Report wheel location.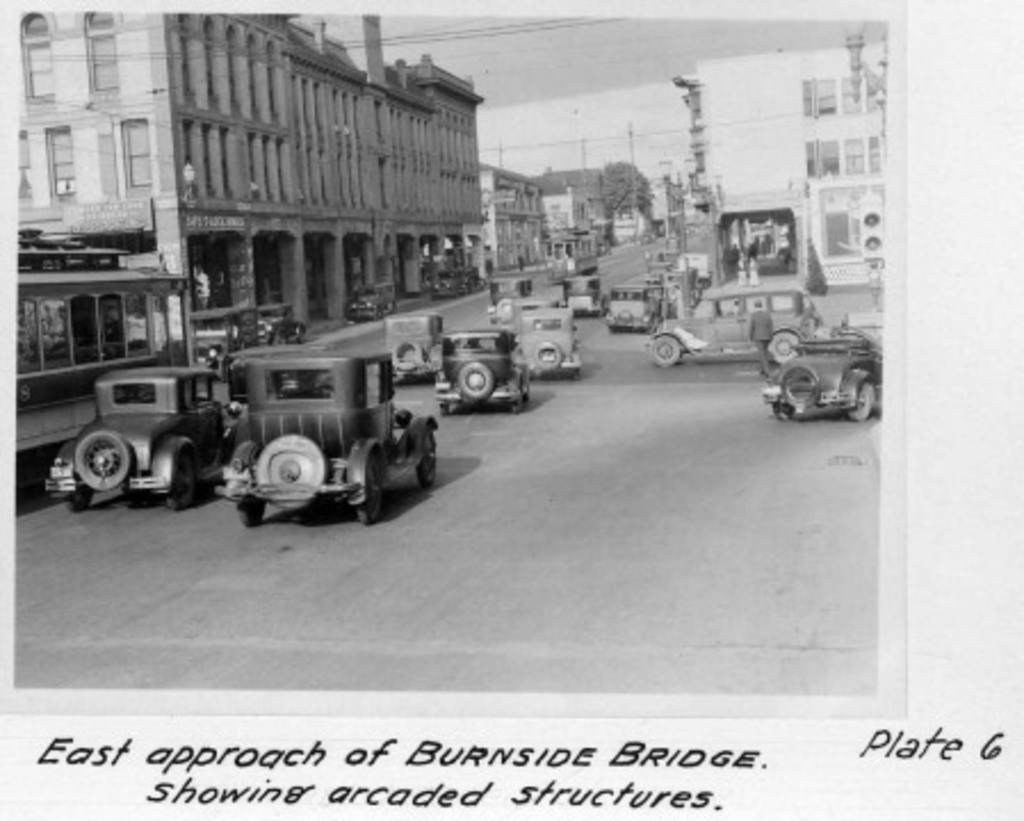
Report: {"left": 360, "top": 458, "right": 379, "bottom": 525}.
